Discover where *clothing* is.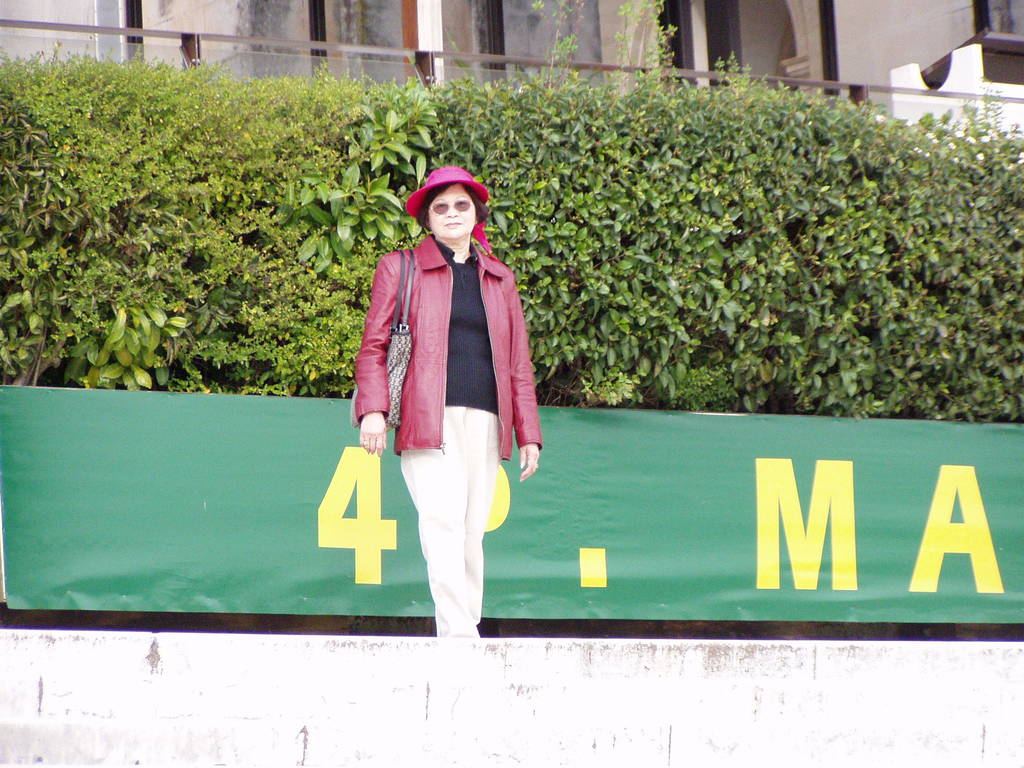
Discovered at x1=354 y1=236 x2=545 y2=637.
